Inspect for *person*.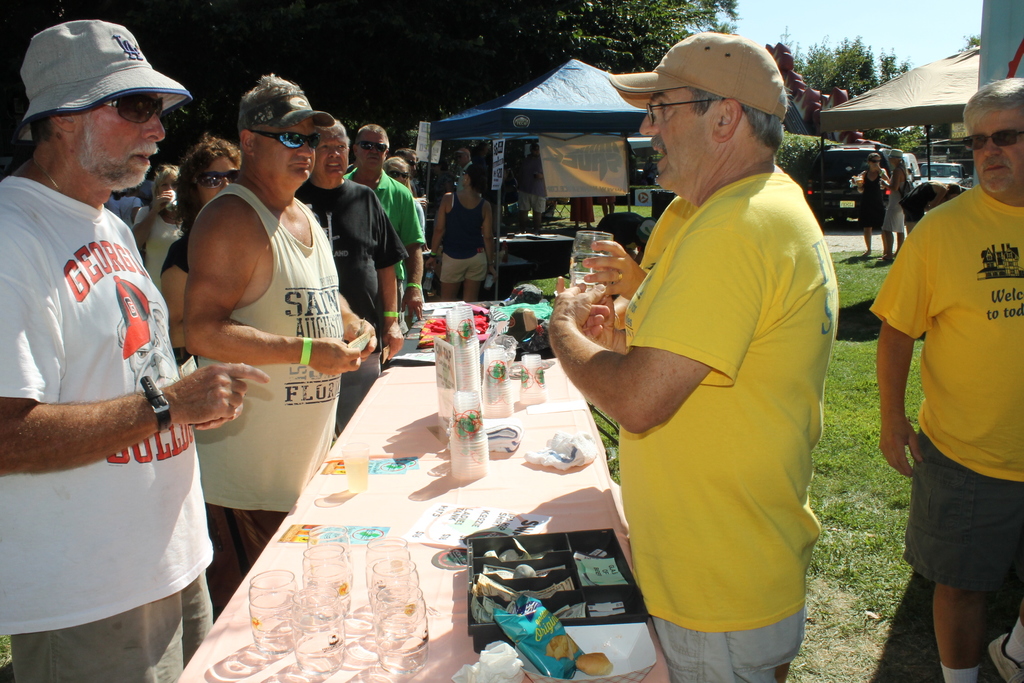
Inspection: bbox(428, 156, 494, 300).
